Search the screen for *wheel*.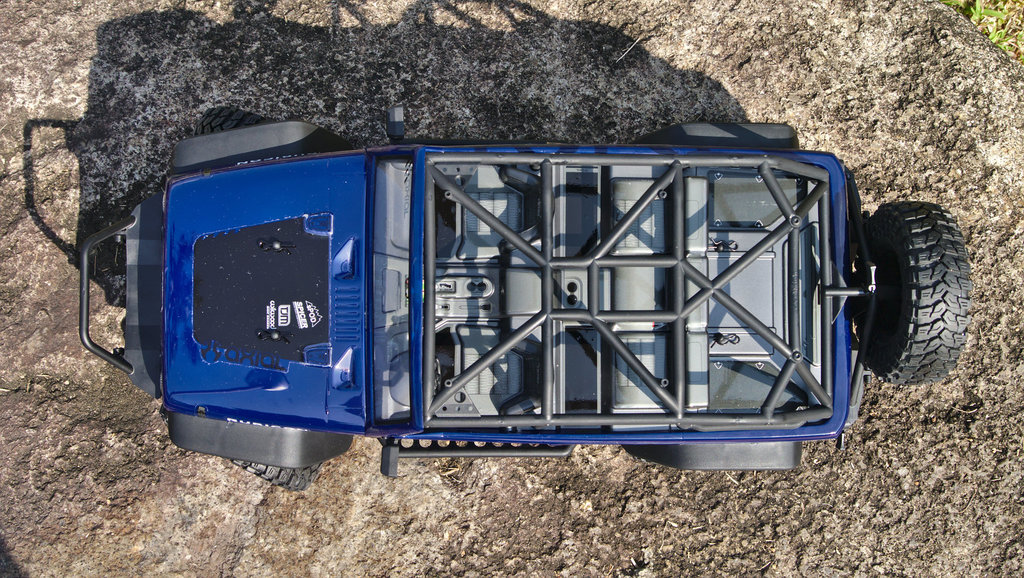
Found at bbox=(847, 186, 966, 380).
